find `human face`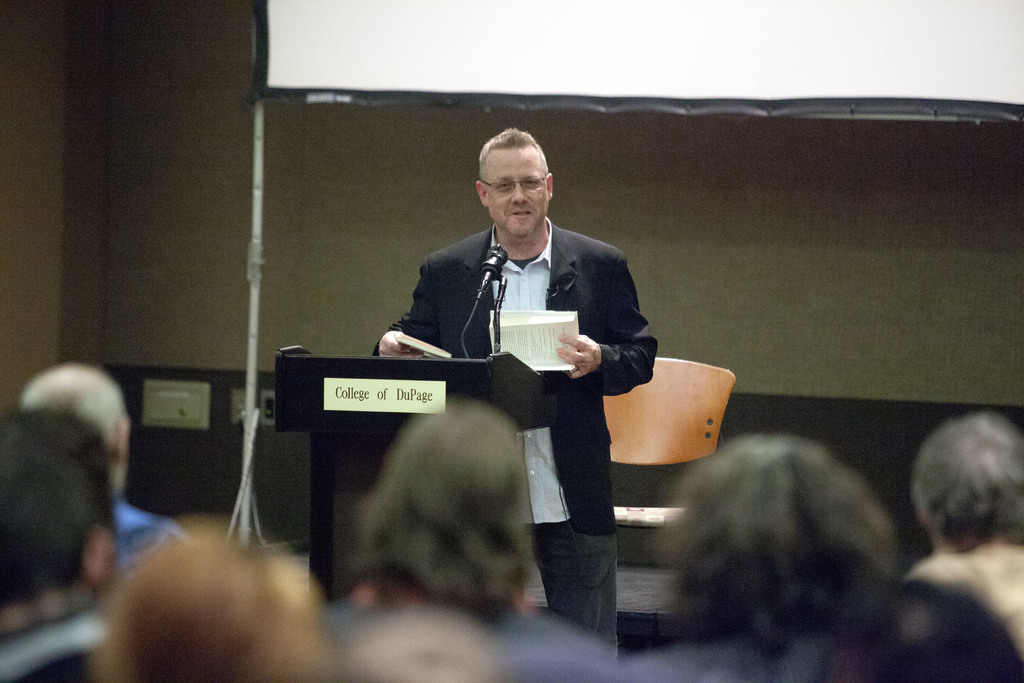
486 147 549 239
